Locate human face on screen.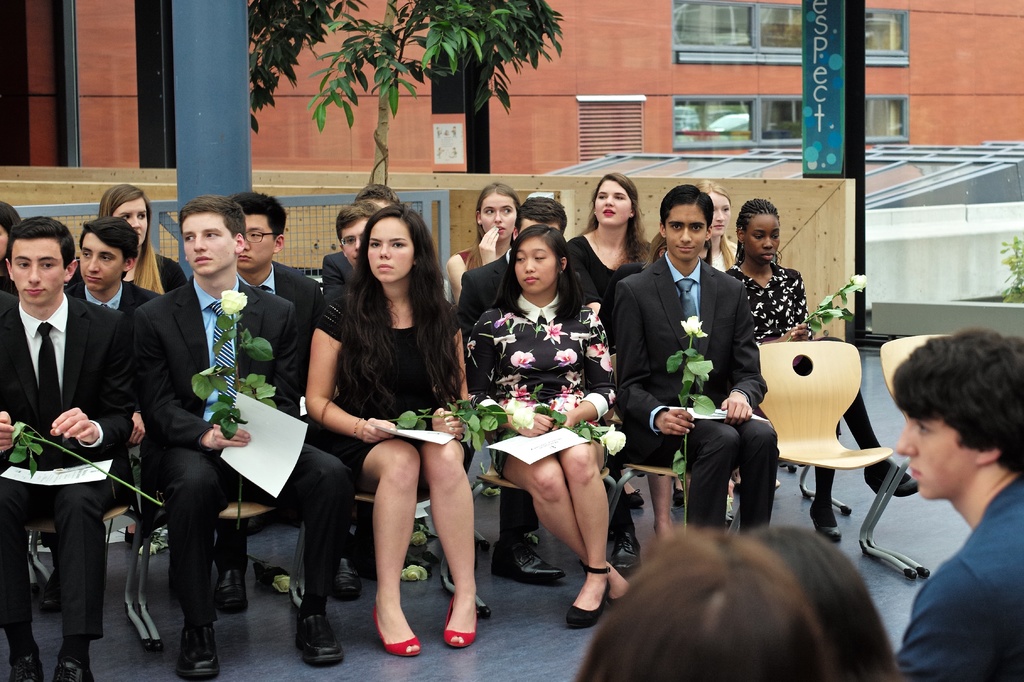
On screen at l=182, t=212, r=237, b=275.
